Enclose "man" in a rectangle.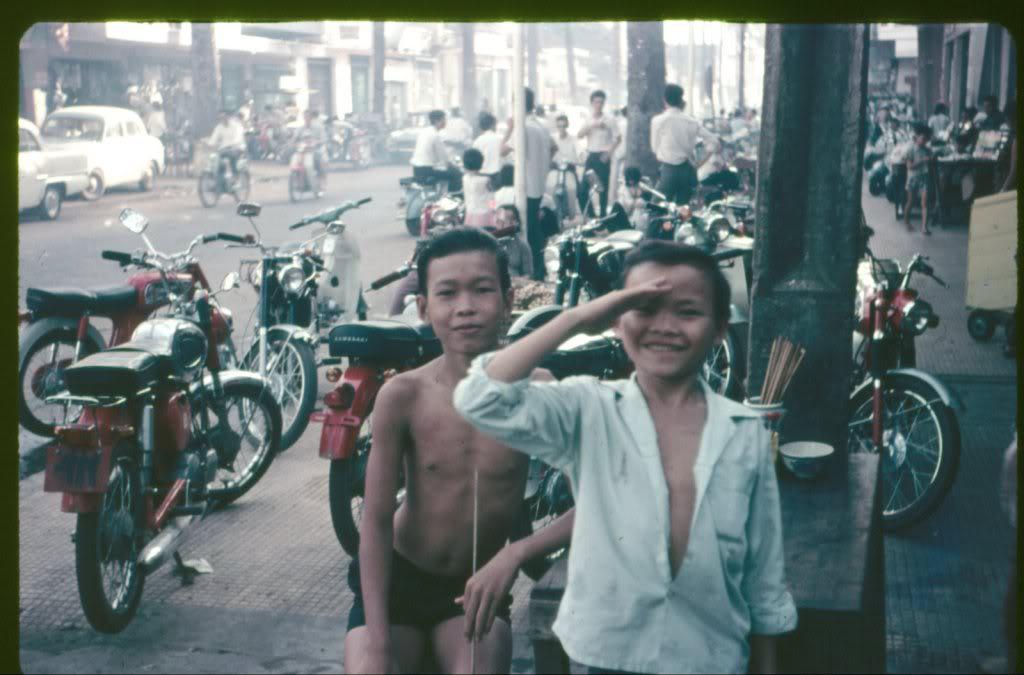
region(292, 109, 327, 193).
